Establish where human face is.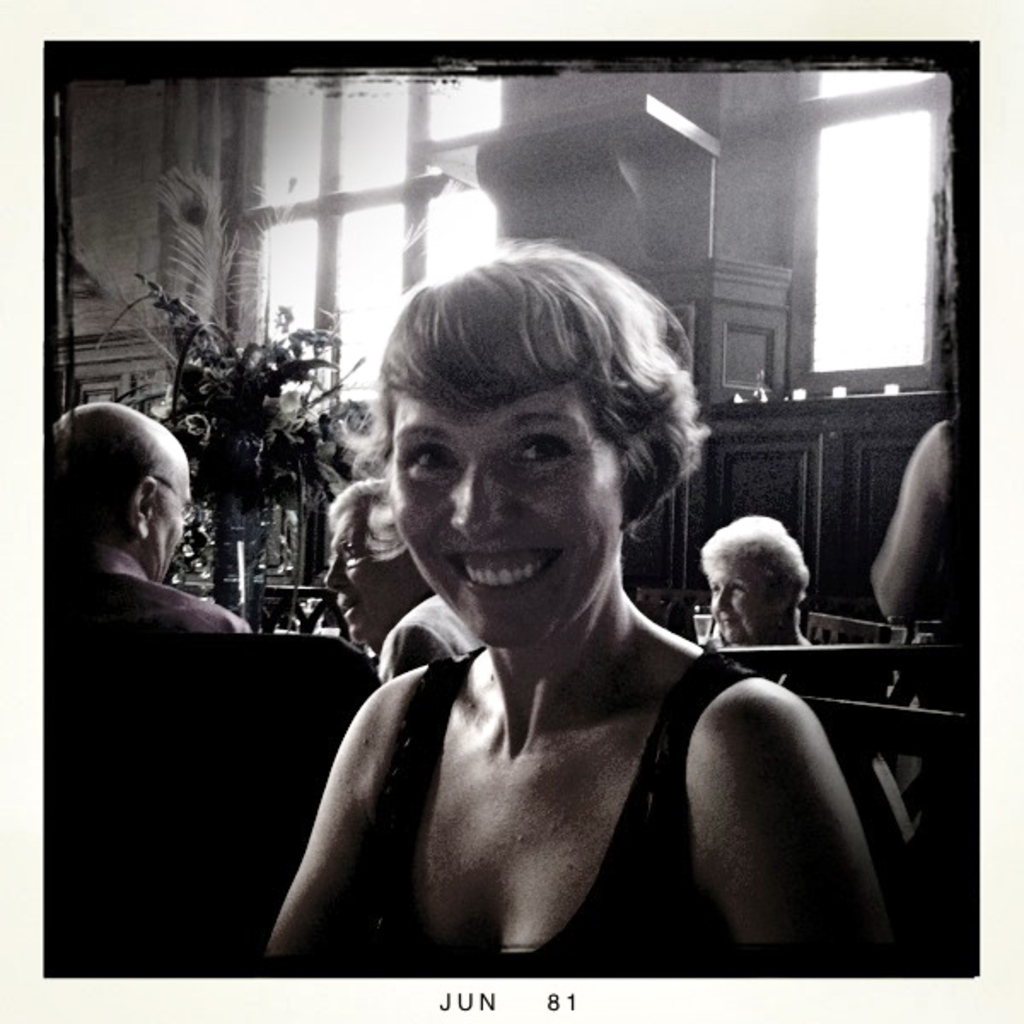
Established at x1=712, y1=561, x2=773, y2=642.
